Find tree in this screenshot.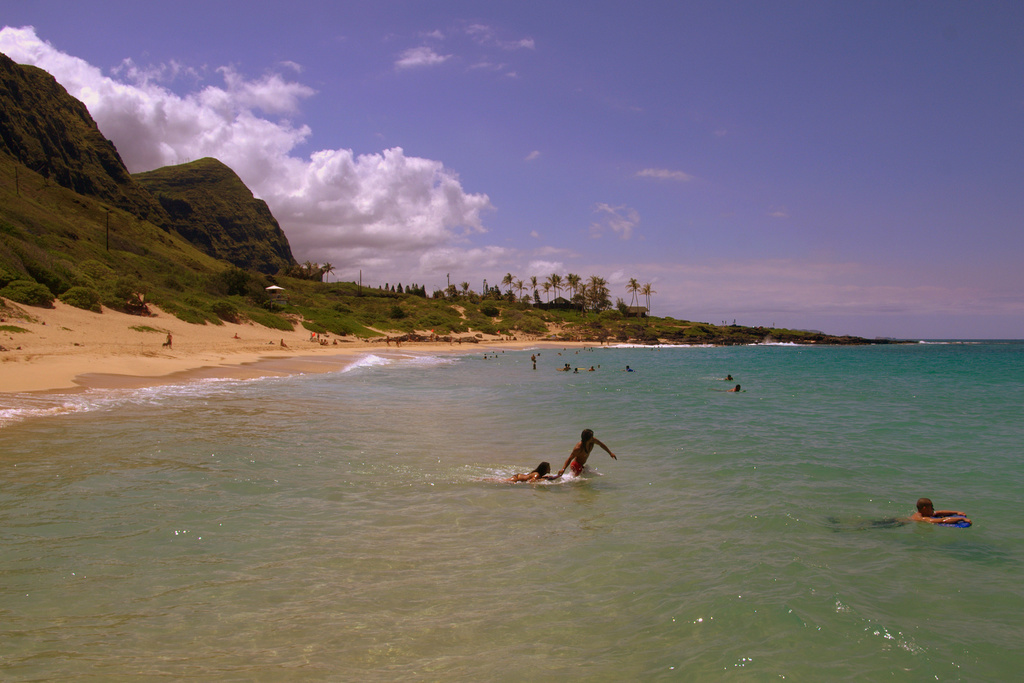
The bounding box for tree is 541/280/552/306.
